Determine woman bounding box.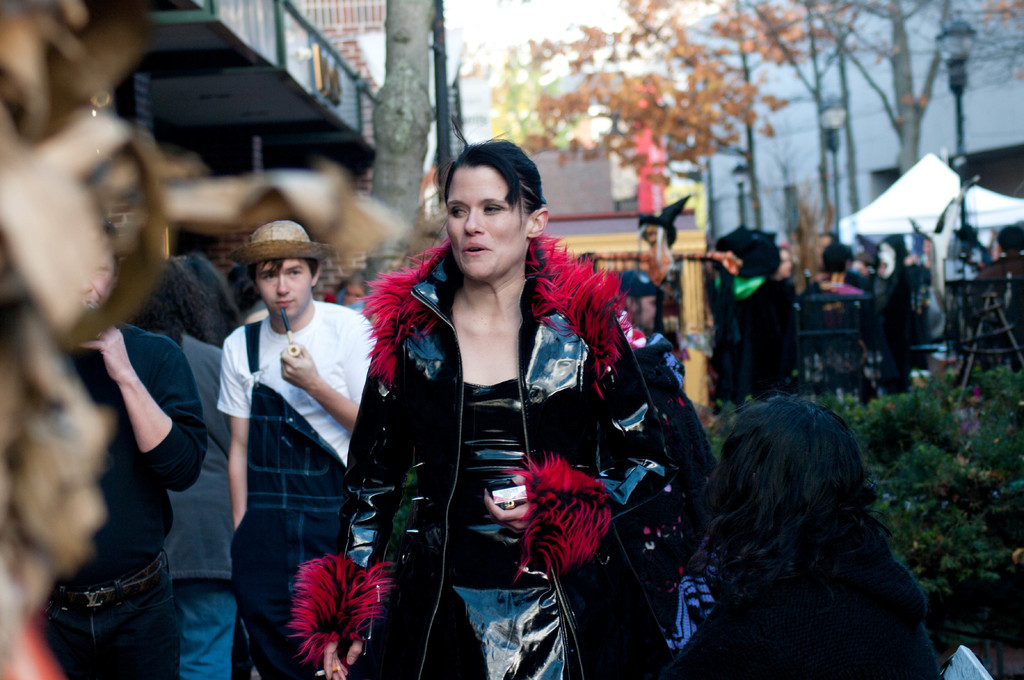
Determined: bbox=(644, 398, 938, 679).
